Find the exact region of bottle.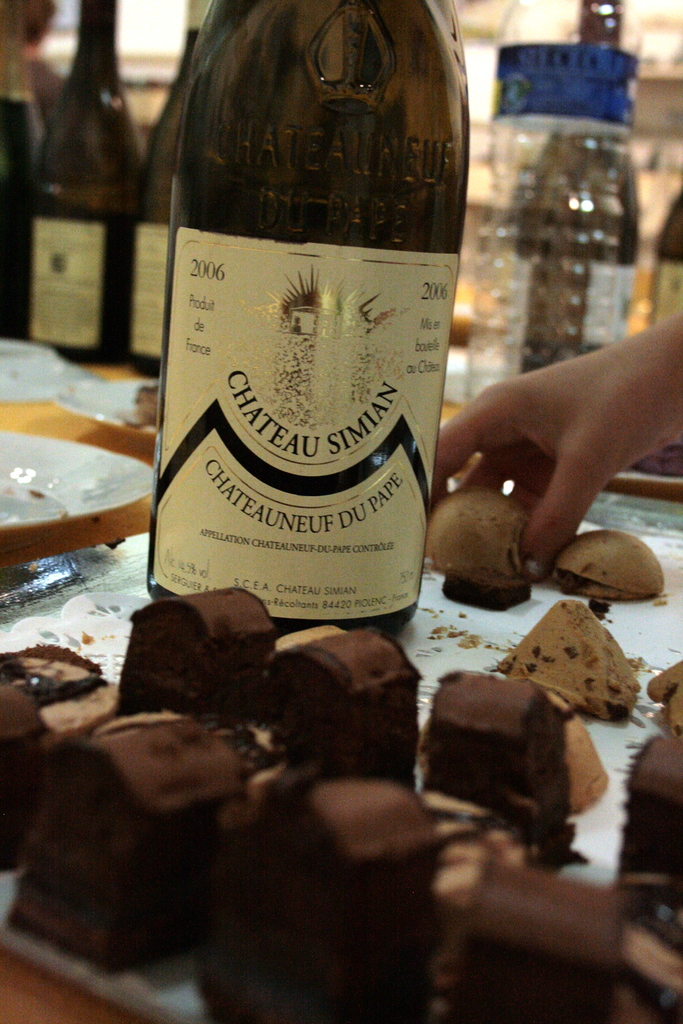
Exact region: (29,0,123,363).
